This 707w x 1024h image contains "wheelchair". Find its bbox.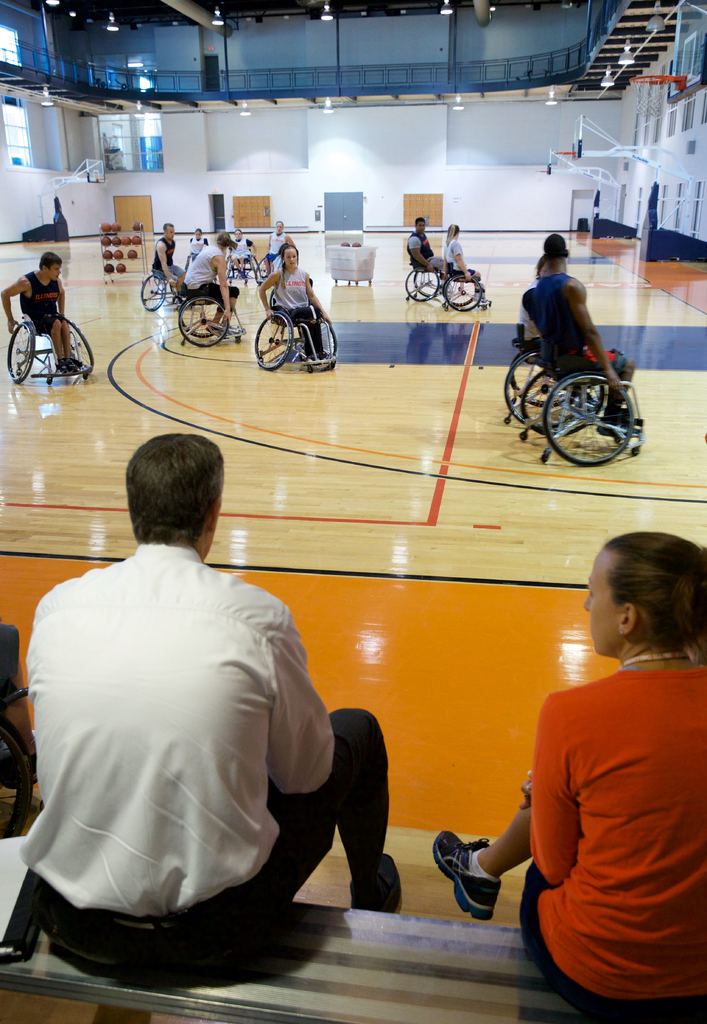
bbox(256, 291, 340, 369).
